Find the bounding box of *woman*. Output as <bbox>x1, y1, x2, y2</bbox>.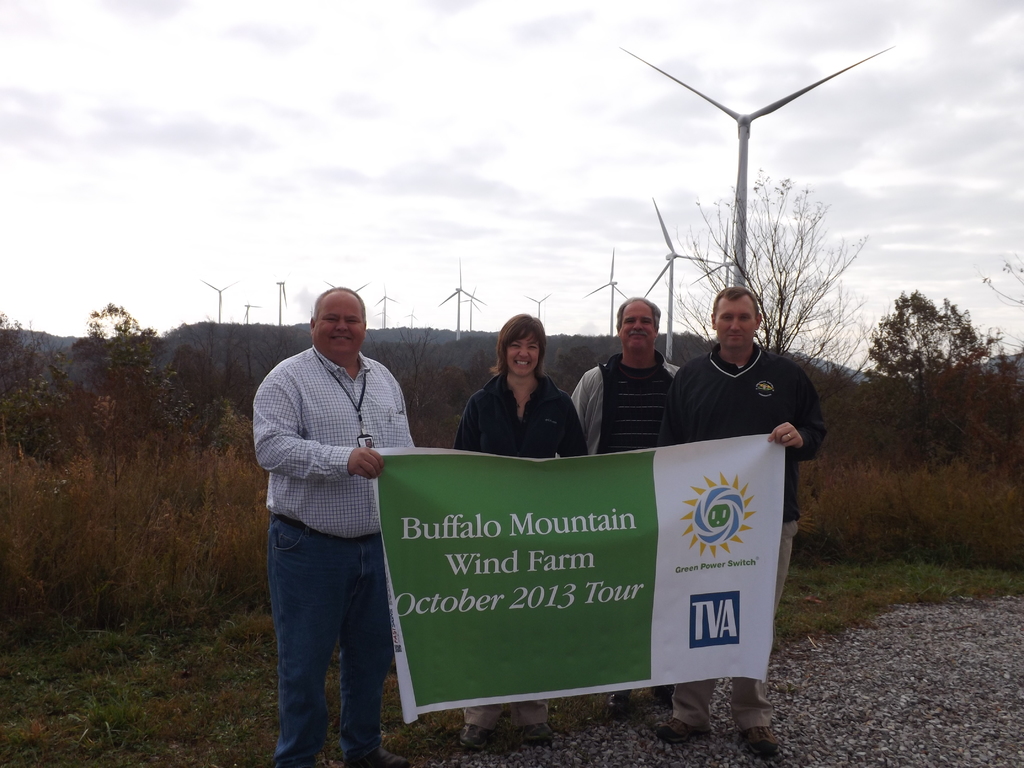
<bbox>447, 326, 587, 478</bbox>.
